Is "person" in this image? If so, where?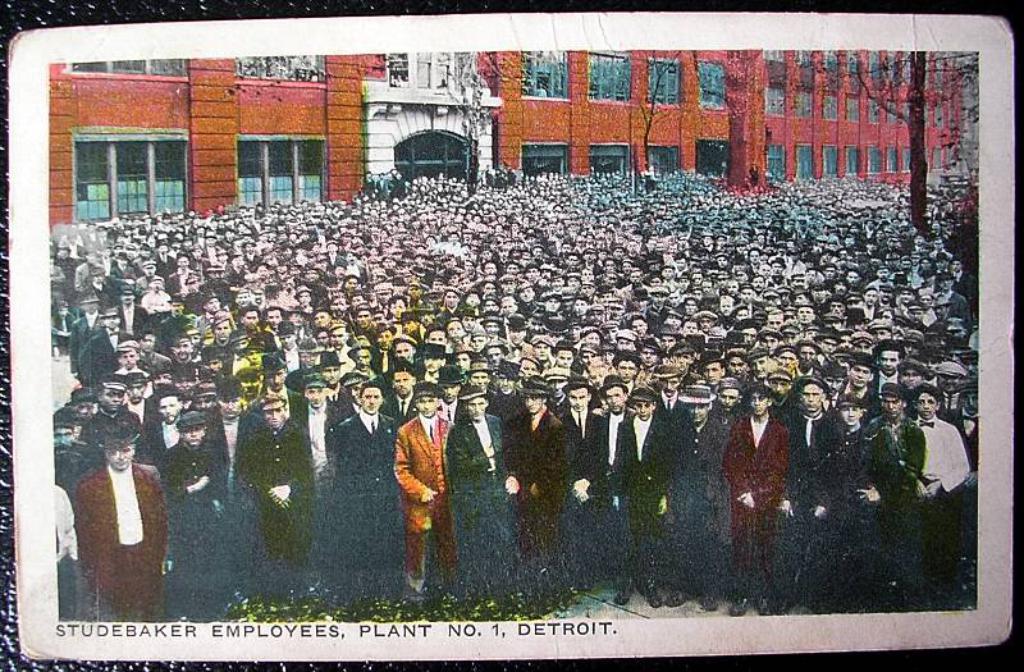
Yes, at [614, 326, 635, 347].
